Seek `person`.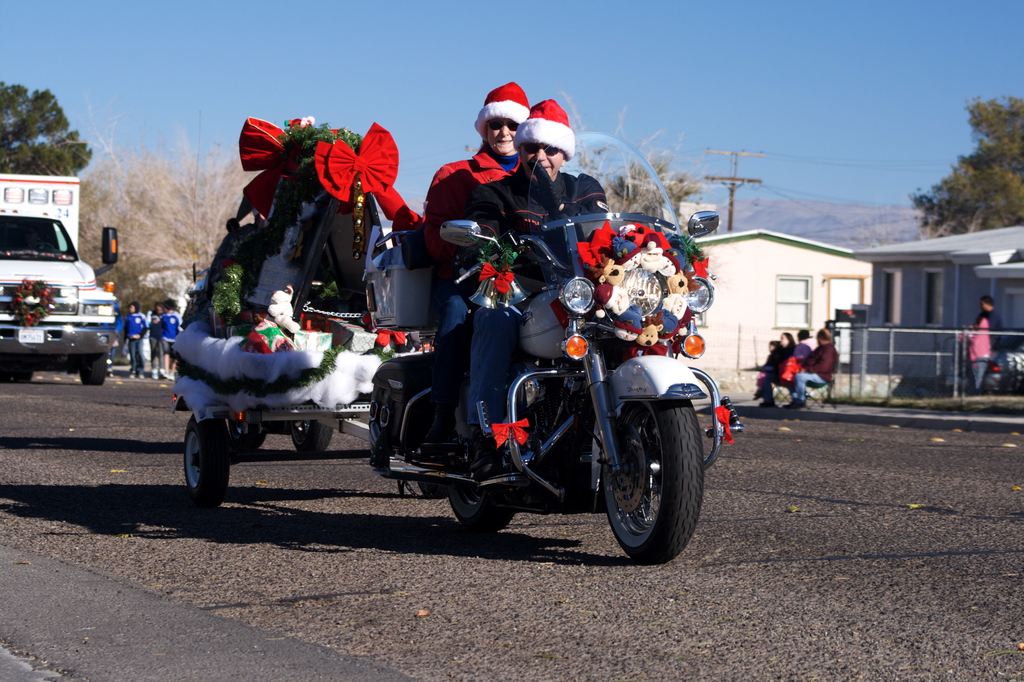
box(122, 301, 147, 378).
